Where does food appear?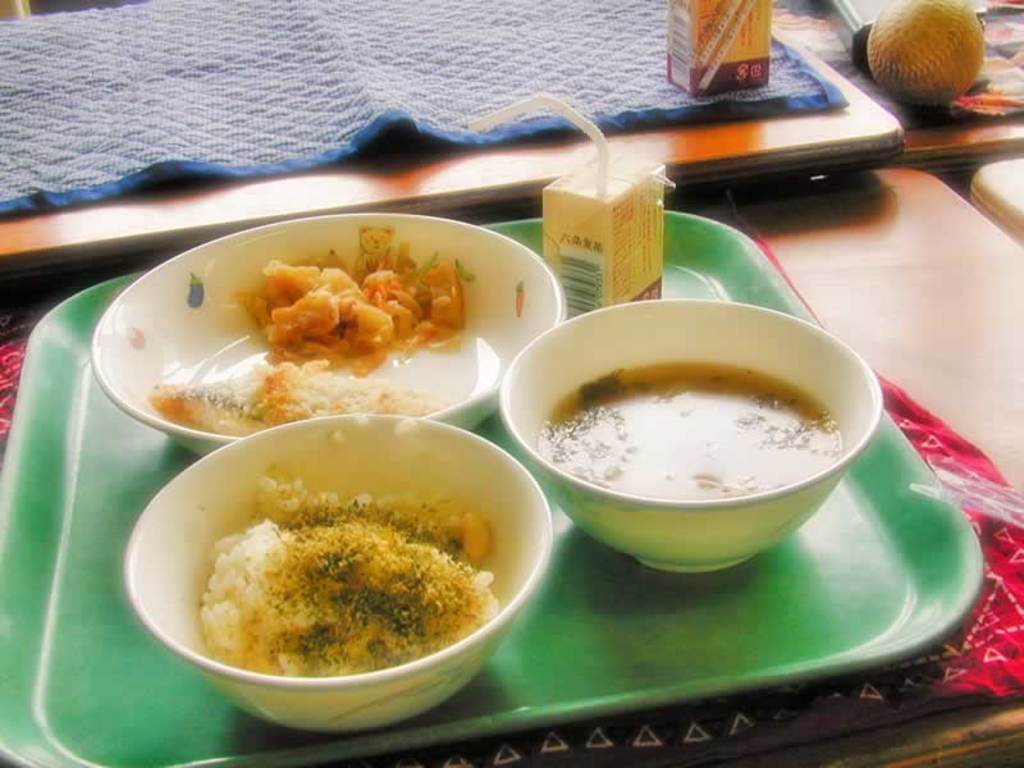
Appears at 543/357/840/506.
